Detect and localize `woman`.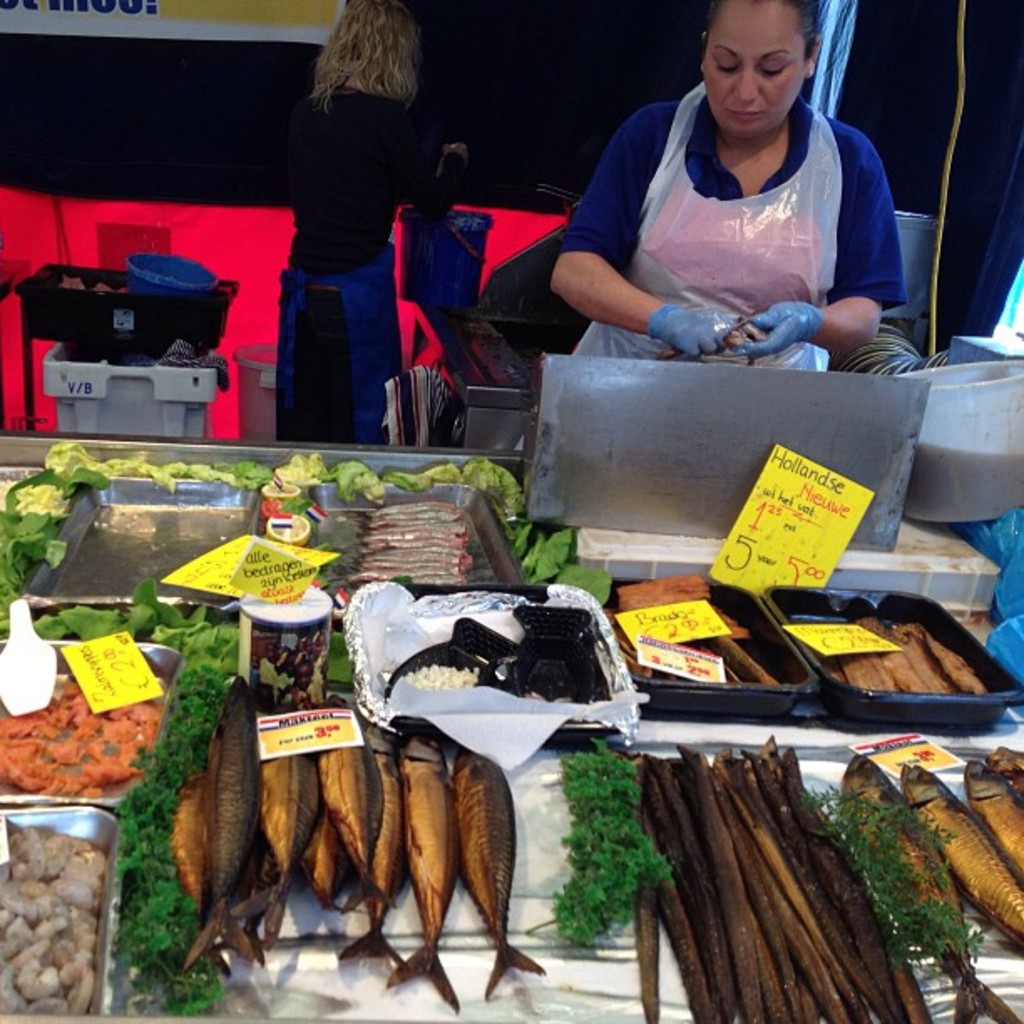
Localized at BBox(263, 0, 479, 453).
